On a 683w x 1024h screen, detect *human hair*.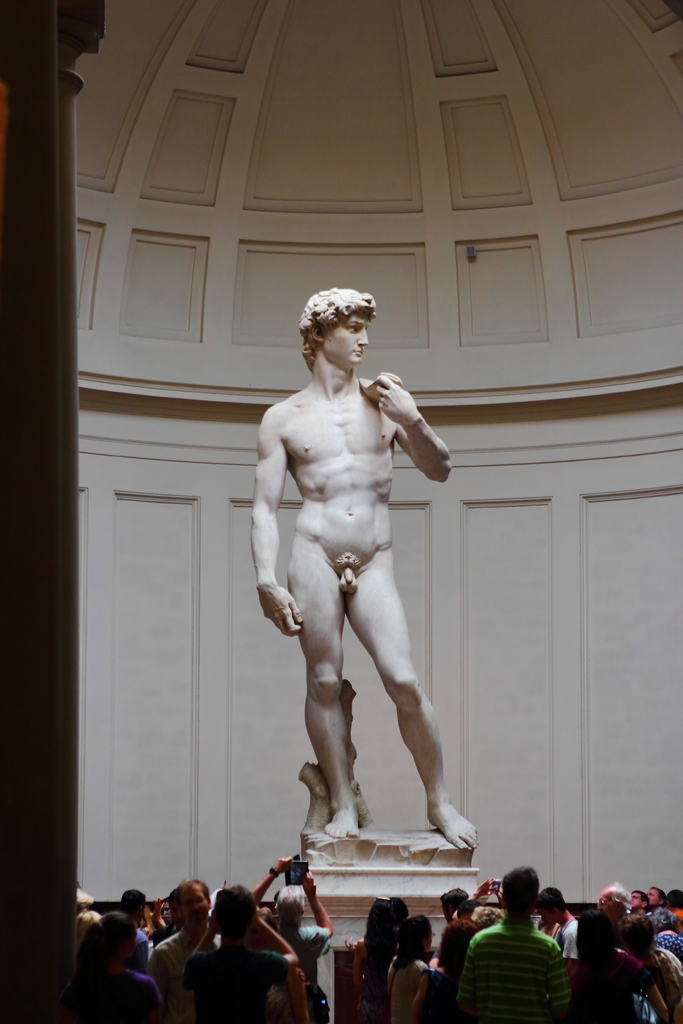
{"x1": 620, "y1": 911, "x2": 655, "y2": 956}.
